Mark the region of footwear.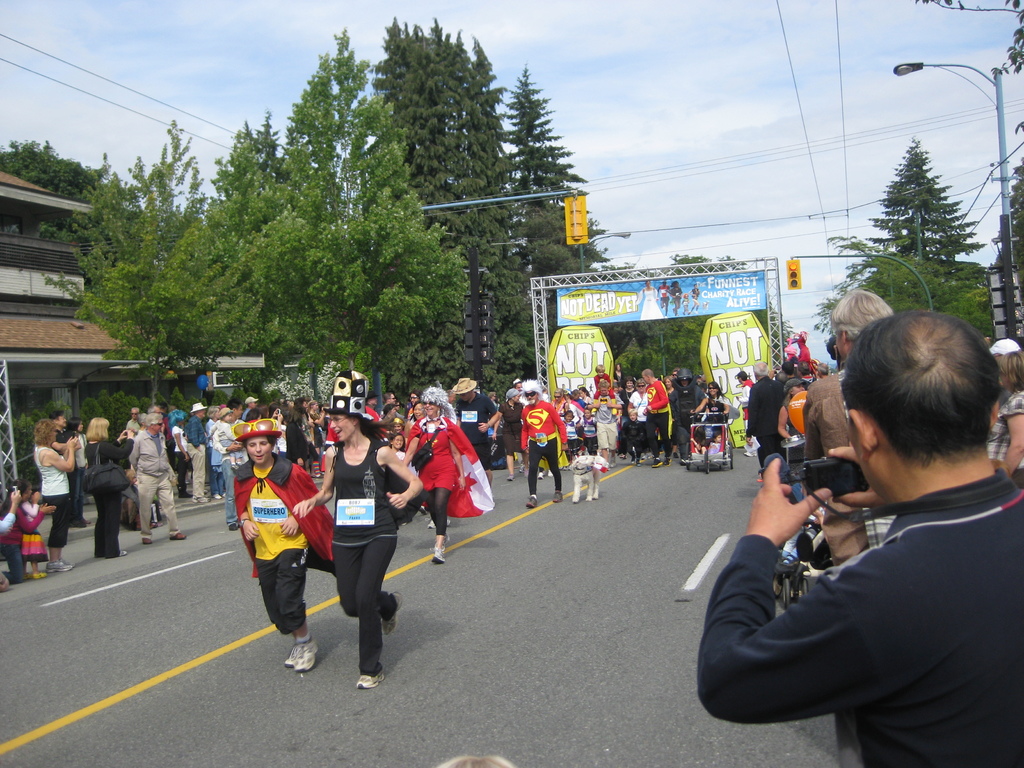
Region: select_region(143, 537, 154, 547).
